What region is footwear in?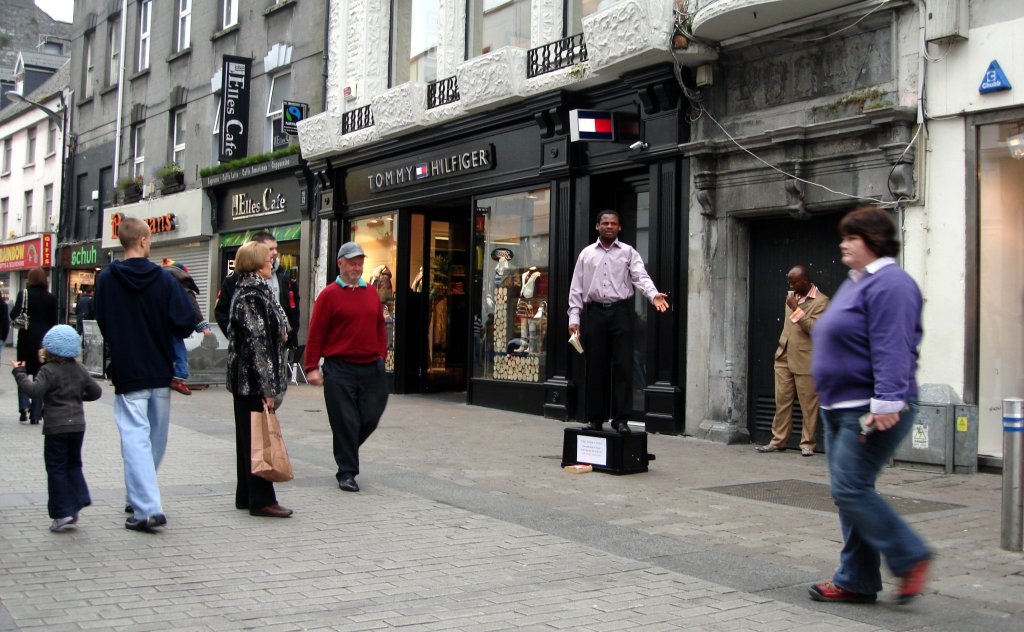
bbox(588, 422, 604, 432).
